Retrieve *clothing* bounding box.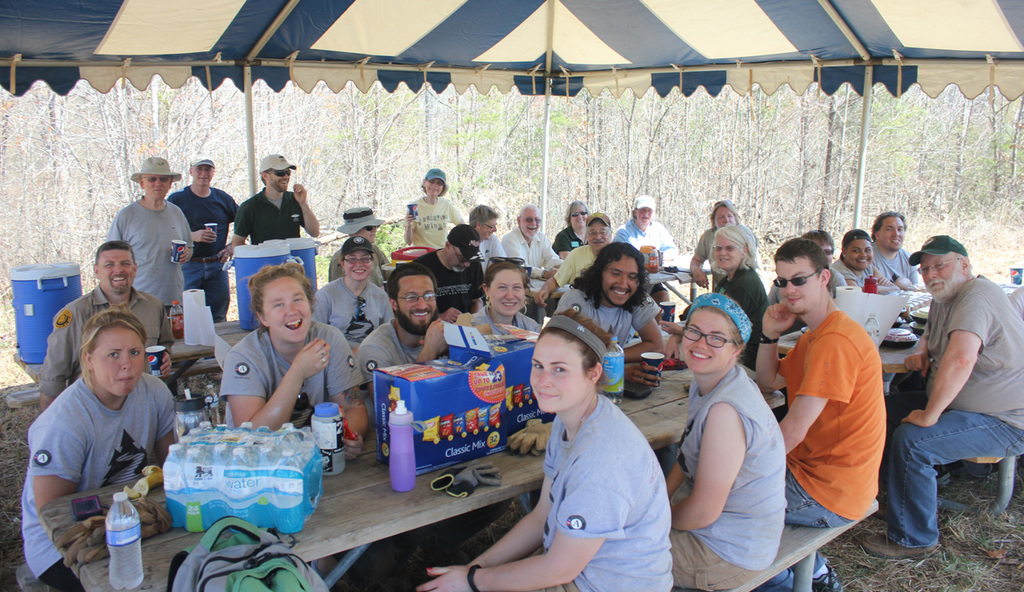
Bounding box: [328,246,395,279].
